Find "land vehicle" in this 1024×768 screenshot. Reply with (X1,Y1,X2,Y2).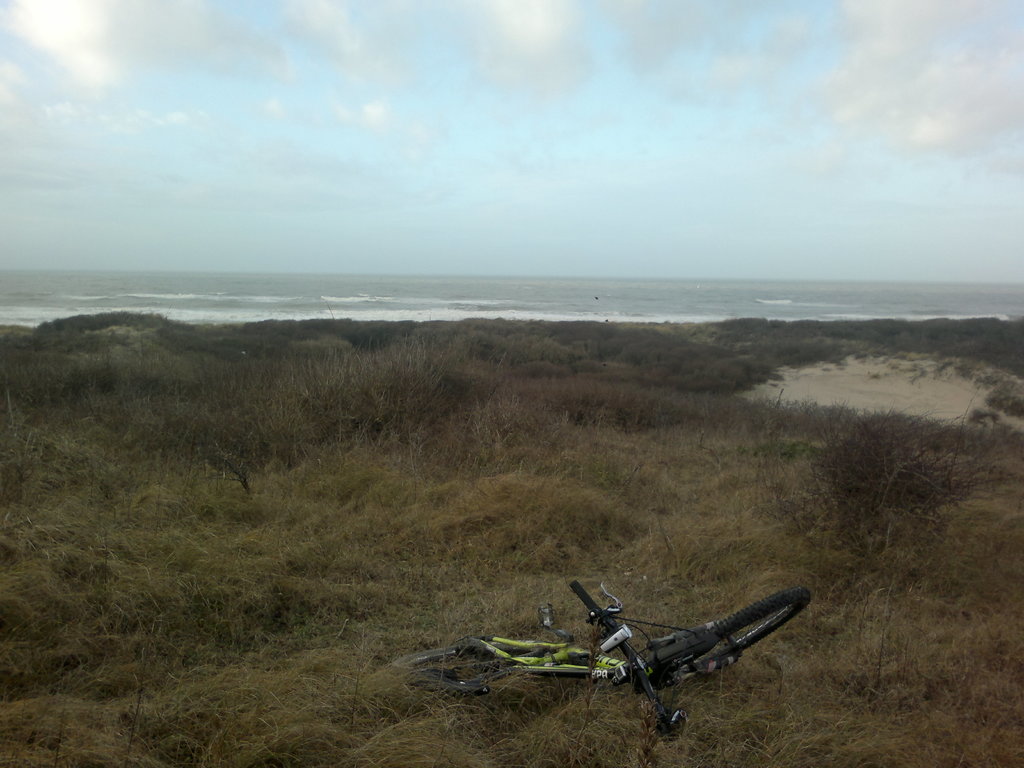
(390,578,811,746).
